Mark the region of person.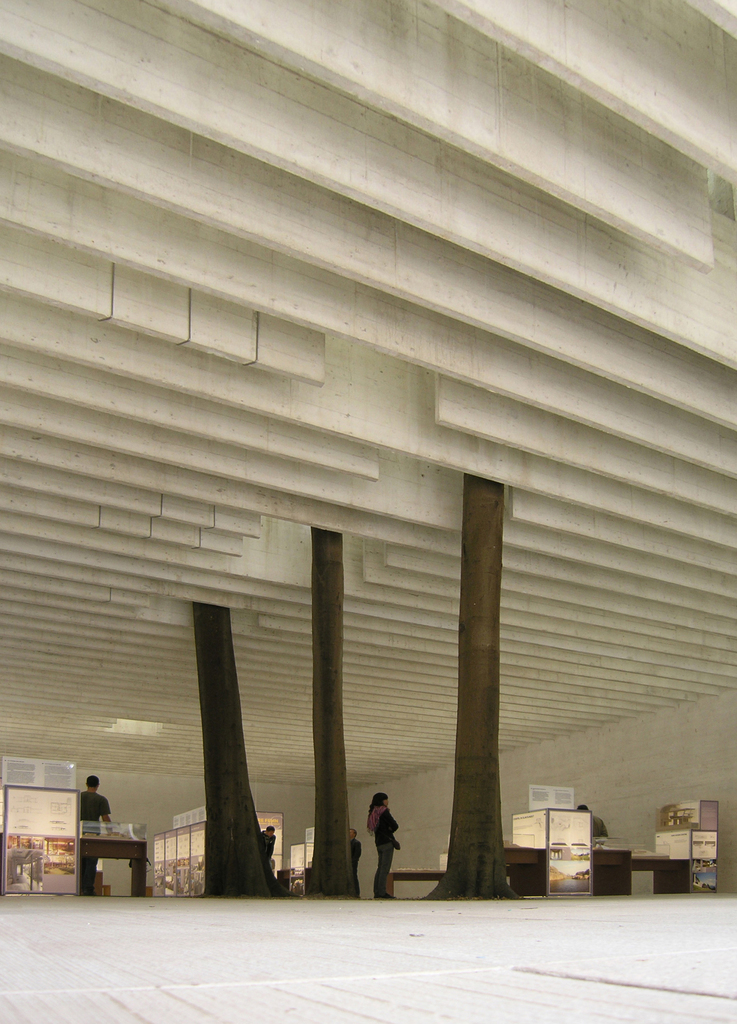
Region: <bbox>253, 819, 277, 886</bbox>.
